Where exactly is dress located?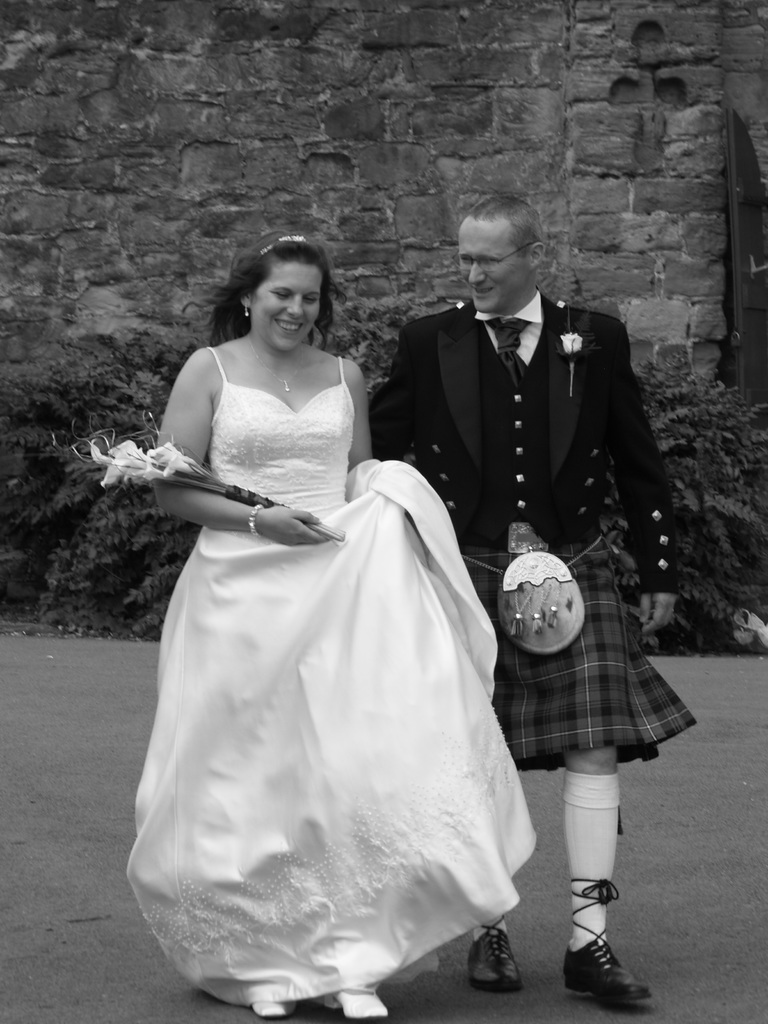
Its bounding box is x1=95, y1=292, x2=543, y2=1005.
